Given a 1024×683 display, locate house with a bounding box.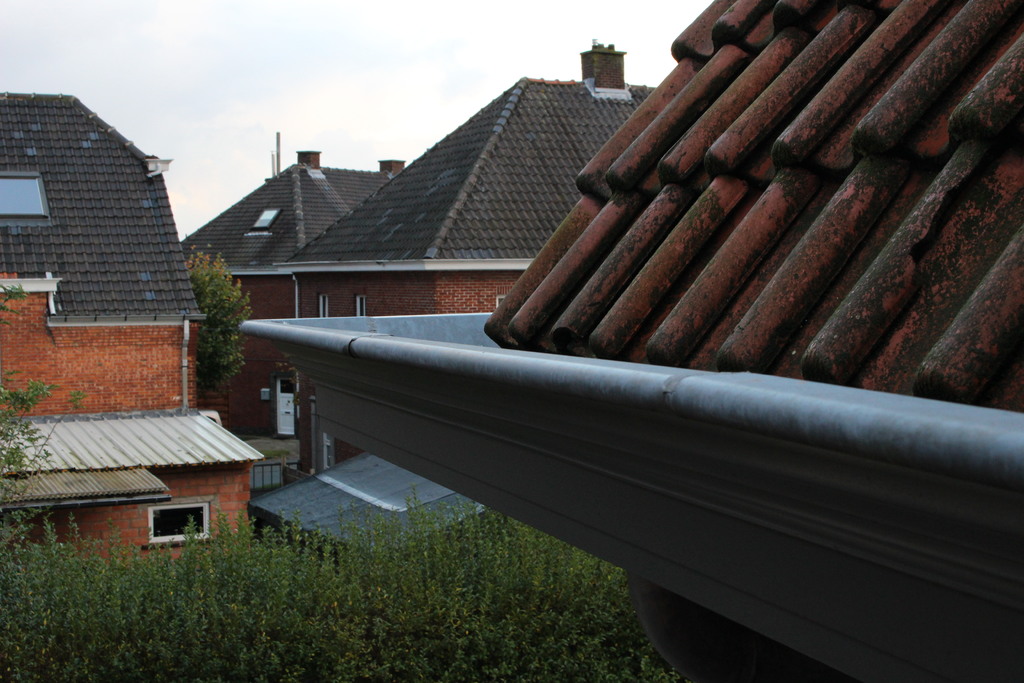
Located: bbox(0, 85, 257, 583).
